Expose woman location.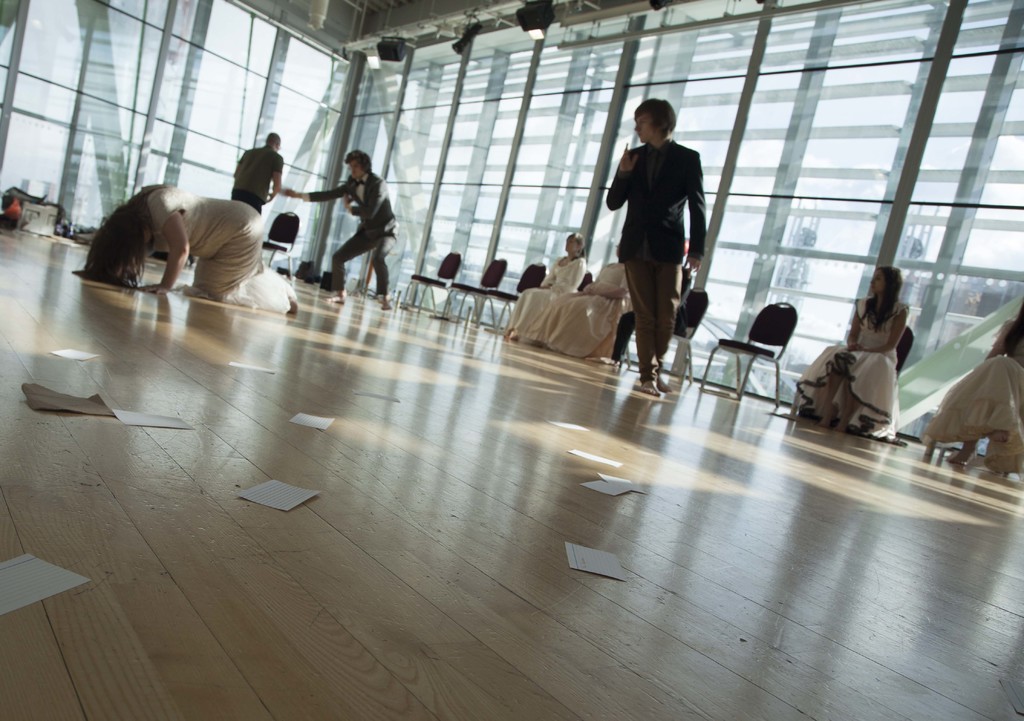
Exposed at BBox(915, 301, 1023, 483).
